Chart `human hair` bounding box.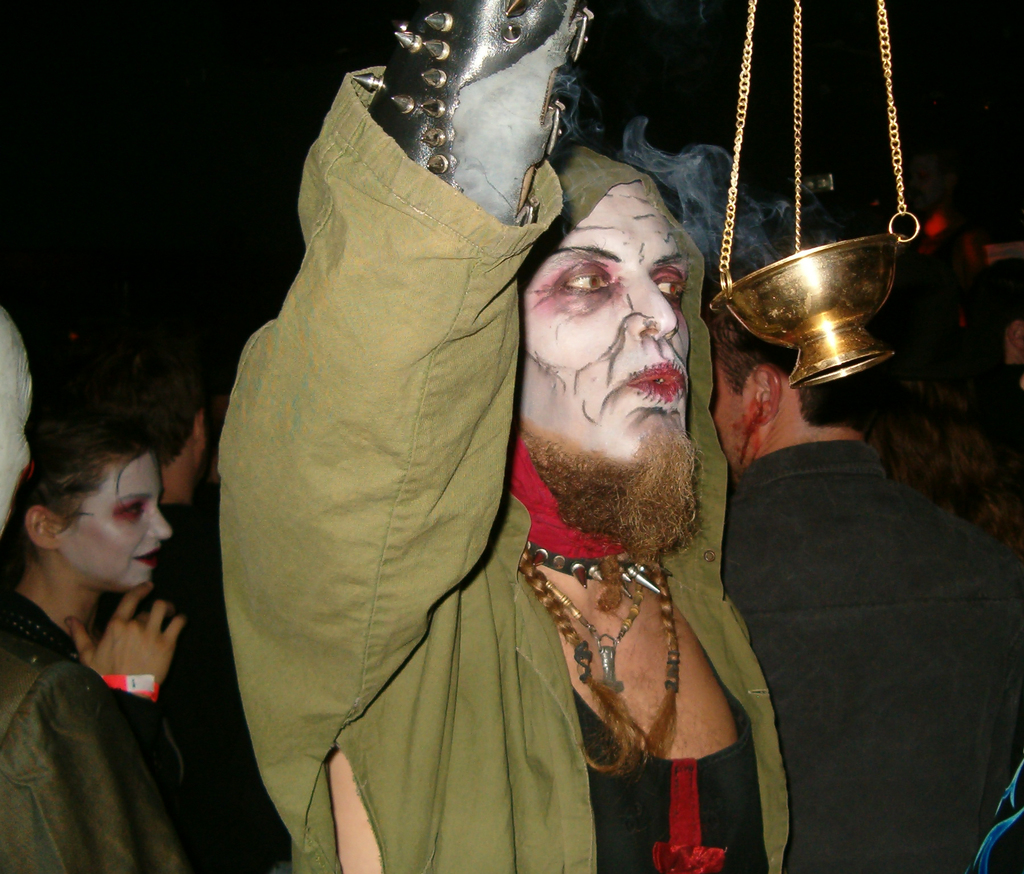
Charted: 810, 338, 1014, 544.
